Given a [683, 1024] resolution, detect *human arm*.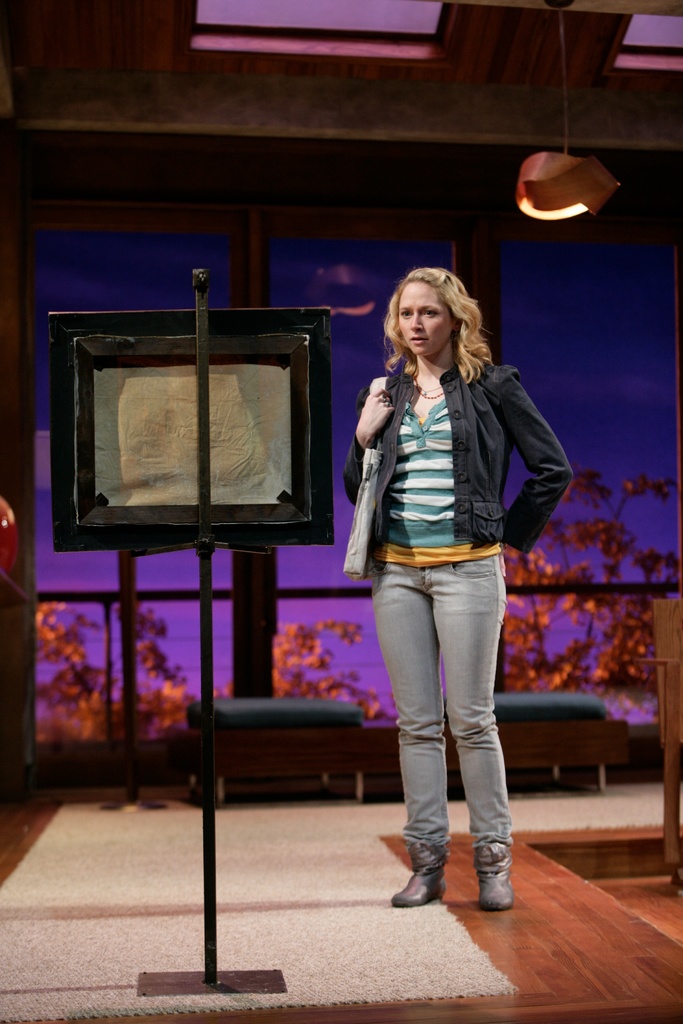
x1=482, y1=337, x2=572, y2=536.
